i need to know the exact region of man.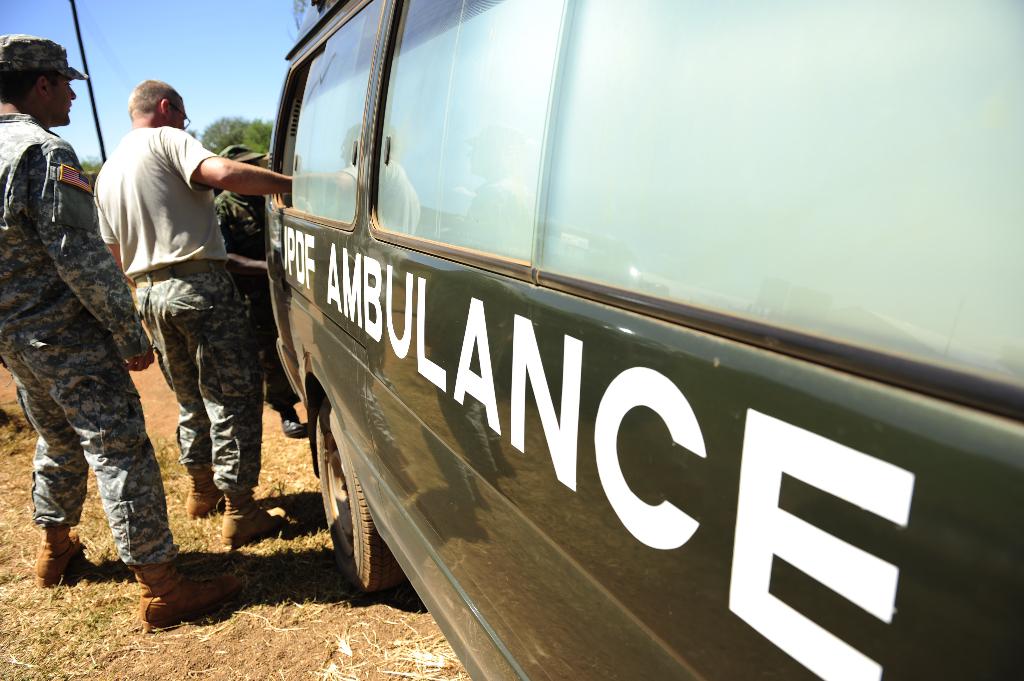
Region: bbox(0, 35, 242, 634).
